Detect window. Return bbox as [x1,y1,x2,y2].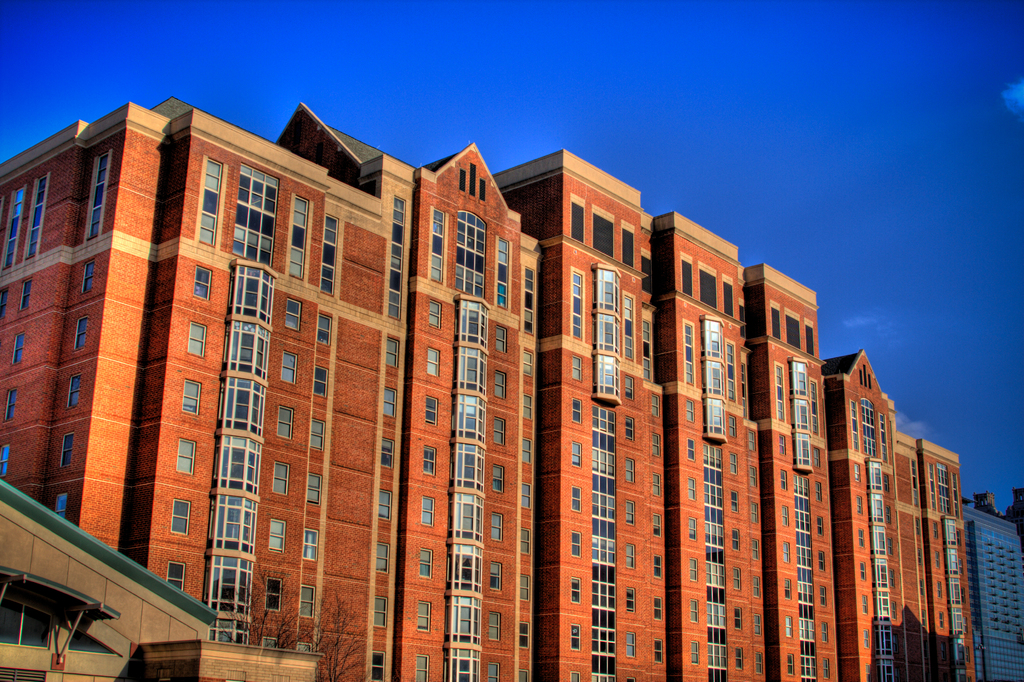
[626,376,634,398].
